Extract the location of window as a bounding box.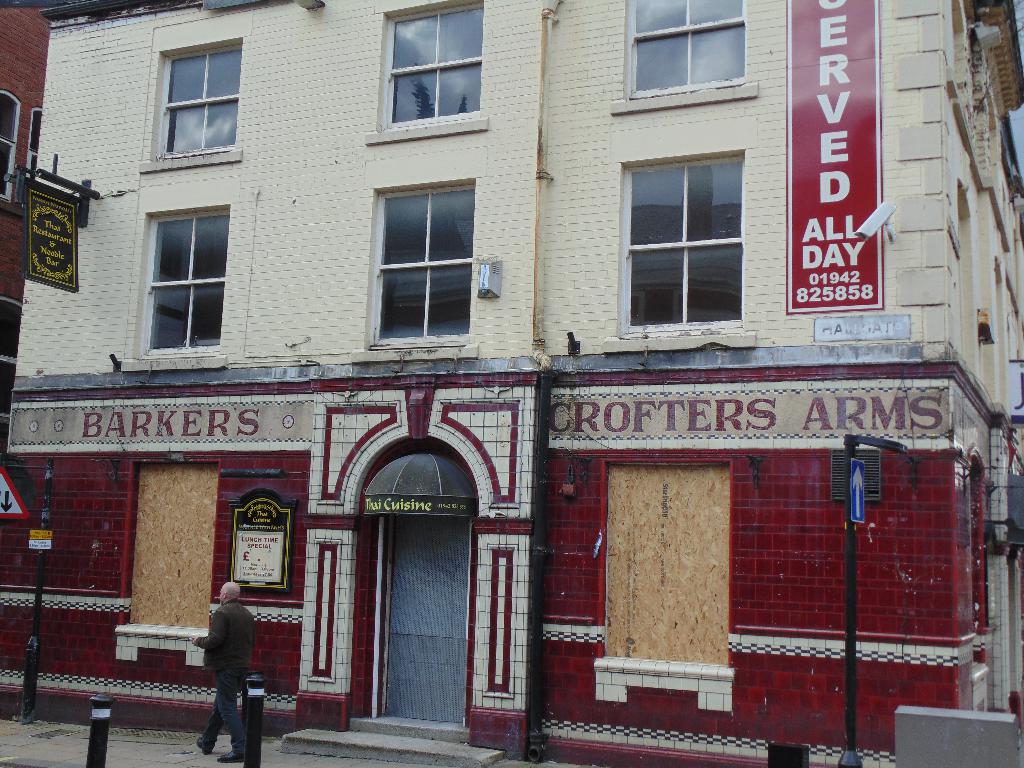
593:456:731:712.
